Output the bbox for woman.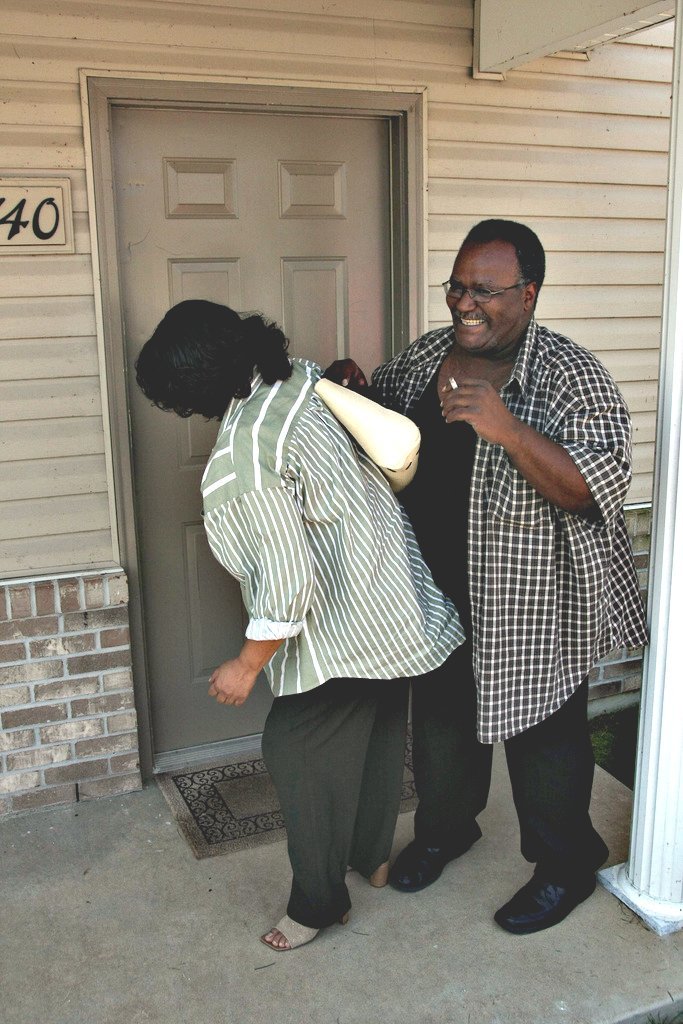
(168,289,489,941).
